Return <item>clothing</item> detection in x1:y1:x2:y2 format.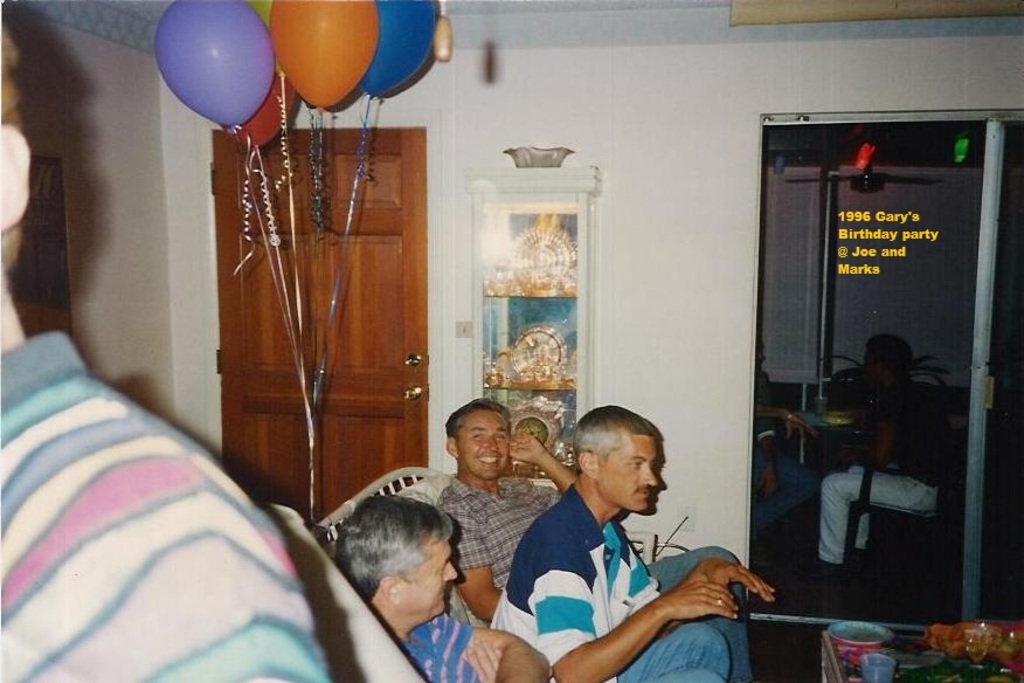
0:326:334:682.
